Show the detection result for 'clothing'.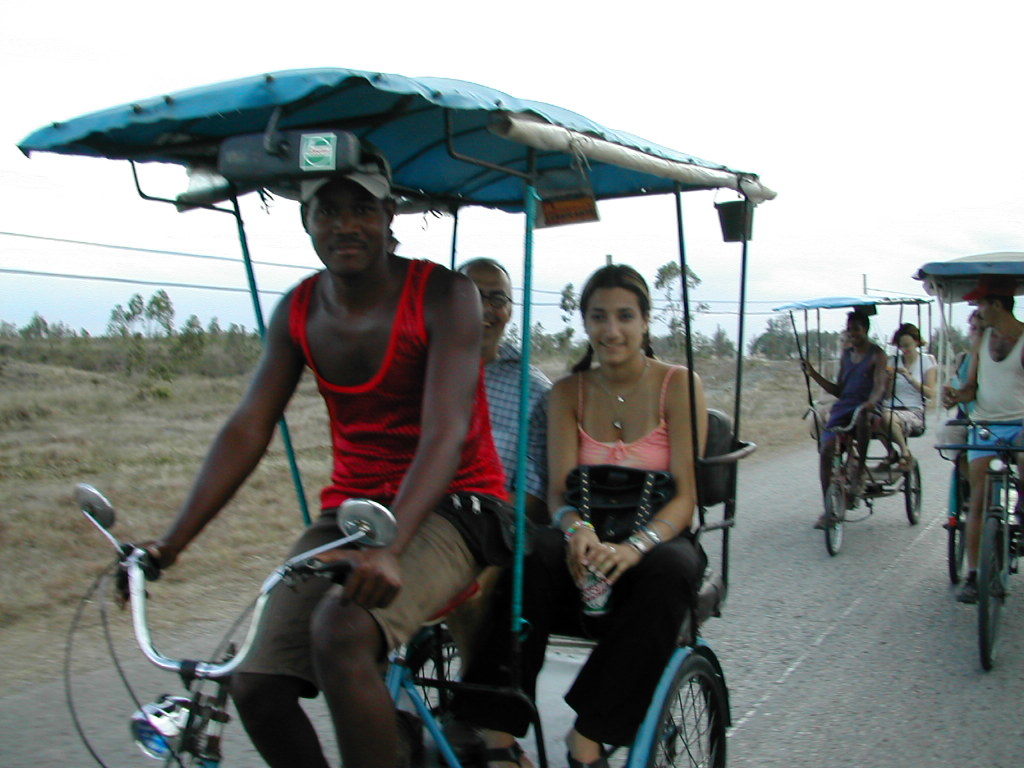
box=[448, 368, 706, 749].
